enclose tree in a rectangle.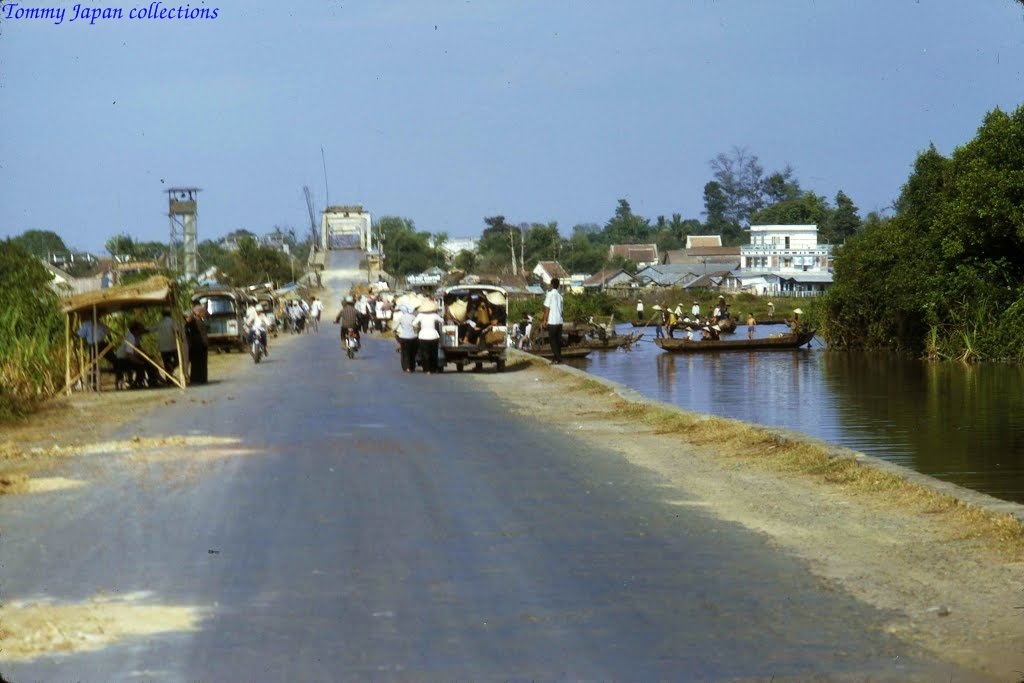
(746, 173, 827, 231).
